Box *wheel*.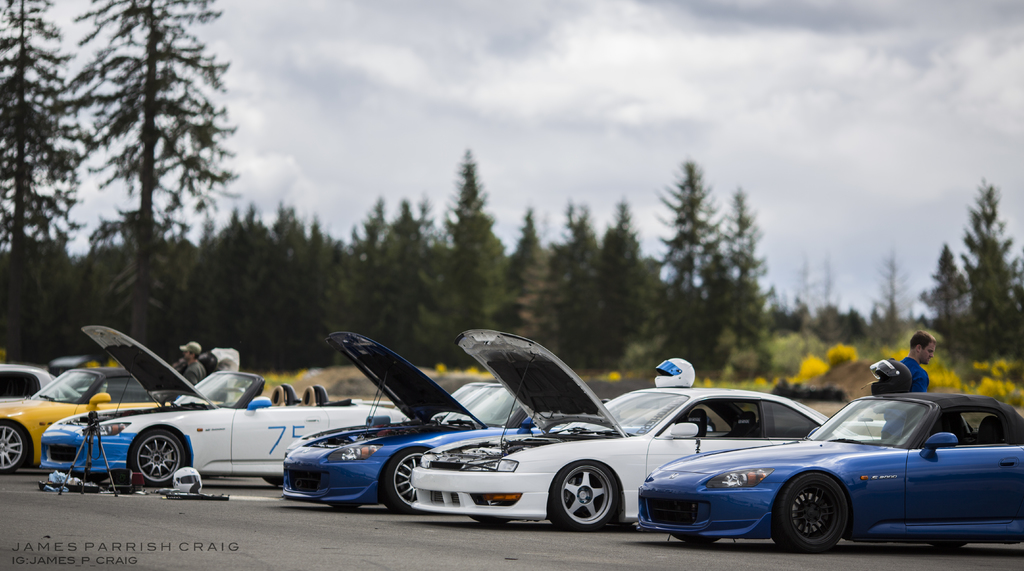
(559, 467, 615, 537).
